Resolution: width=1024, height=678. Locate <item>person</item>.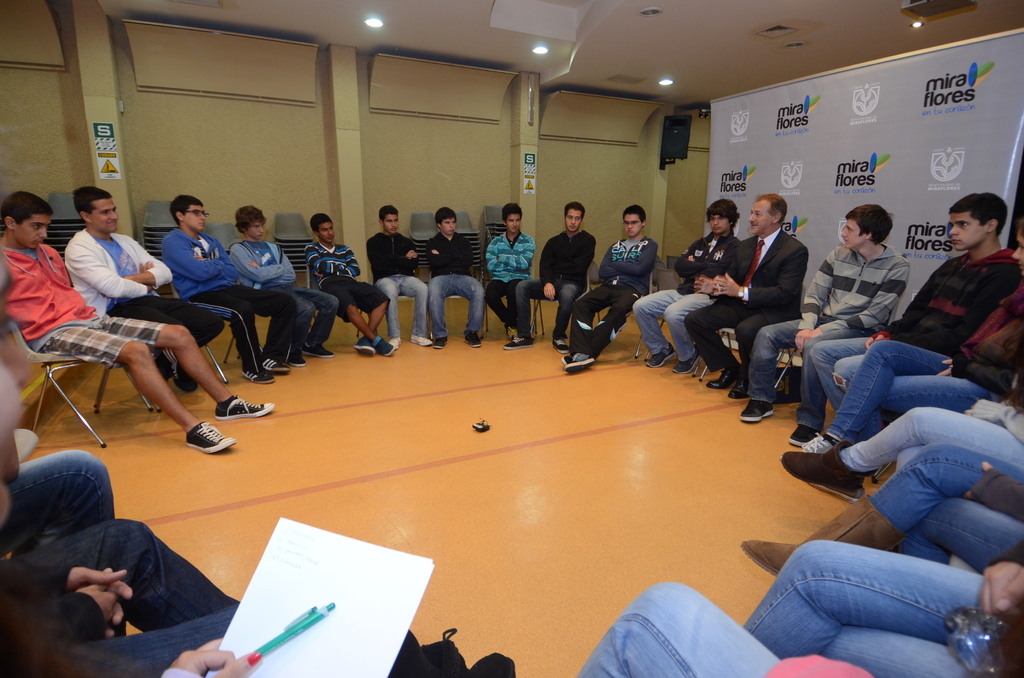
locate(641, 201, 742, 378).
